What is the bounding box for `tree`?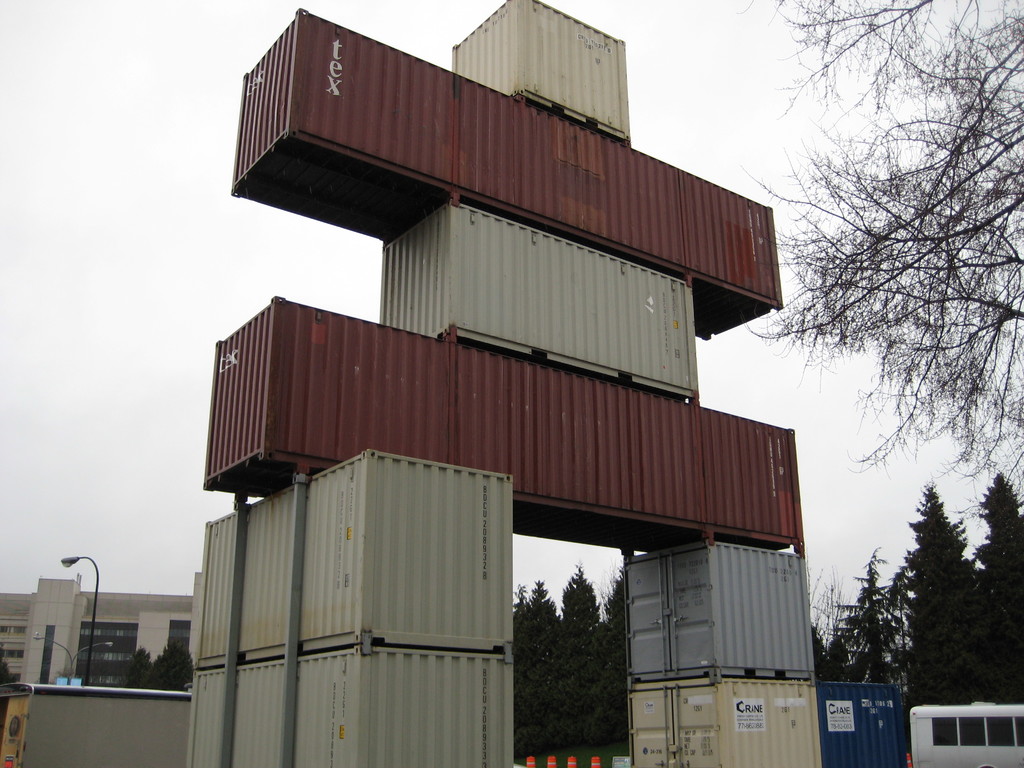
BBox(895, 479, 1023, 756).
